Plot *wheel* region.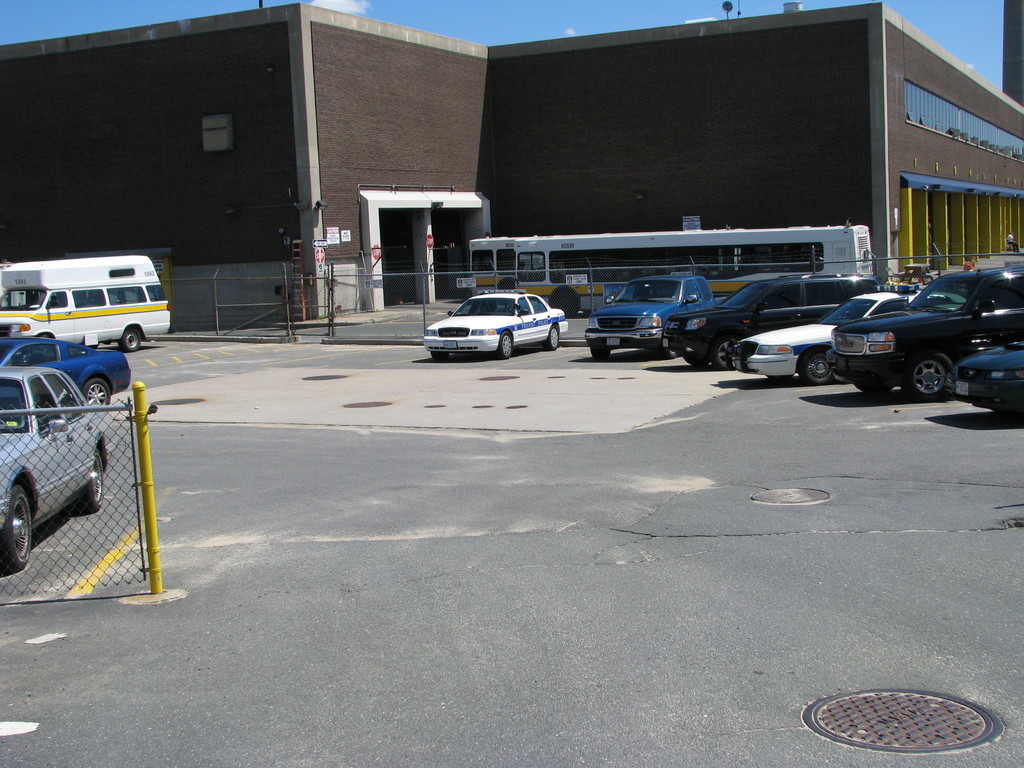
Plotted at 799 353 831 381.
